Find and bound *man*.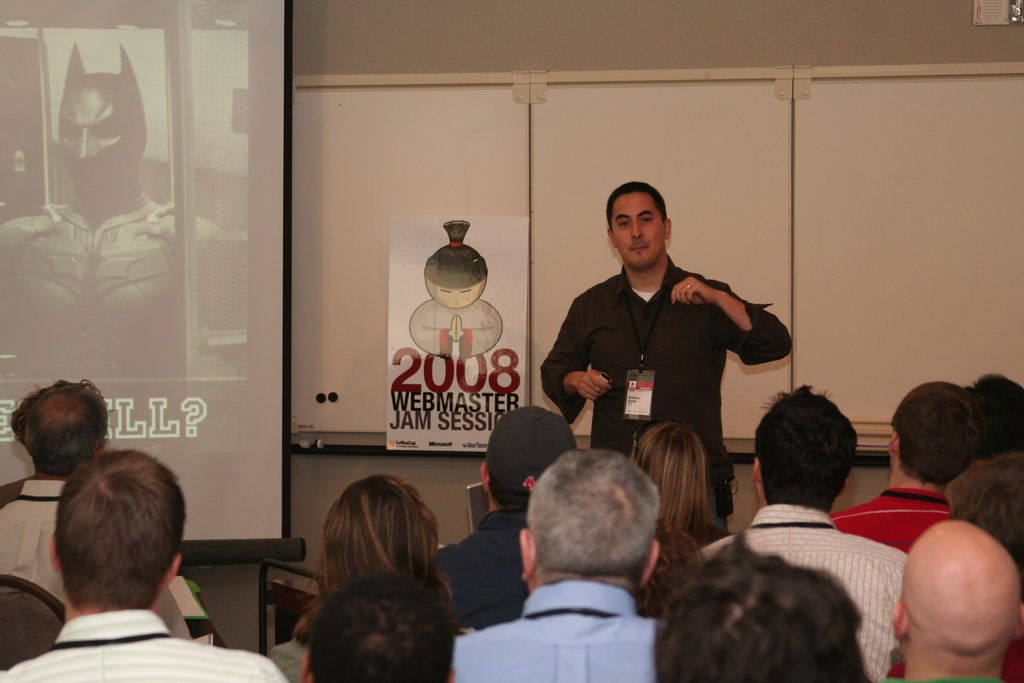
Bound: [left=737, top=383, right=921, bottom=682].
